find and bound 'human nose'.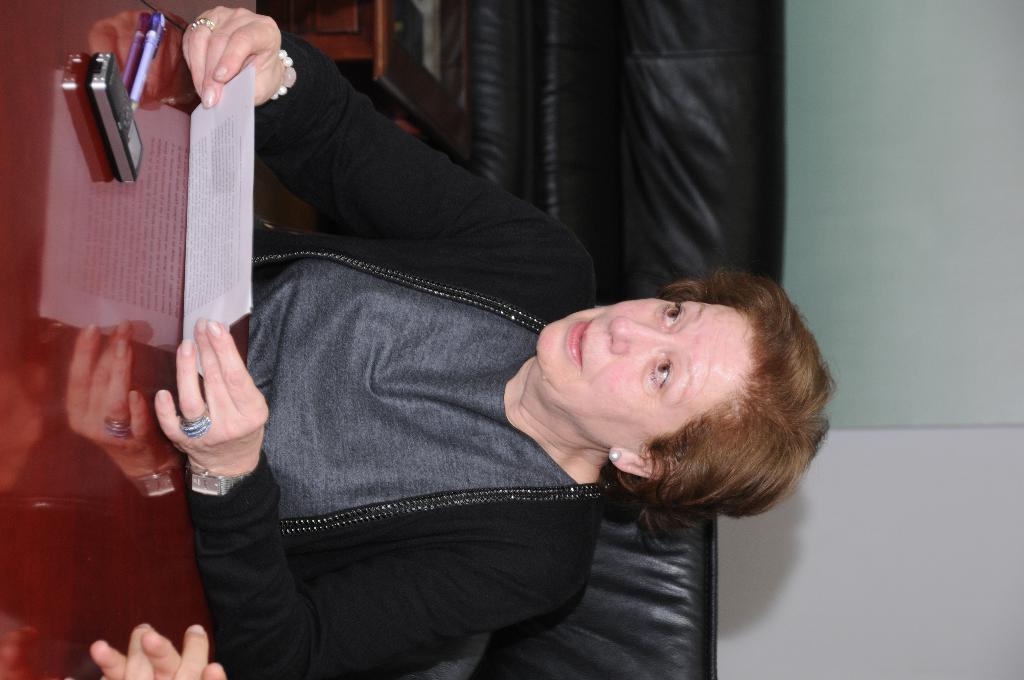
Bound: Rect(607, 315, 660, 353).
